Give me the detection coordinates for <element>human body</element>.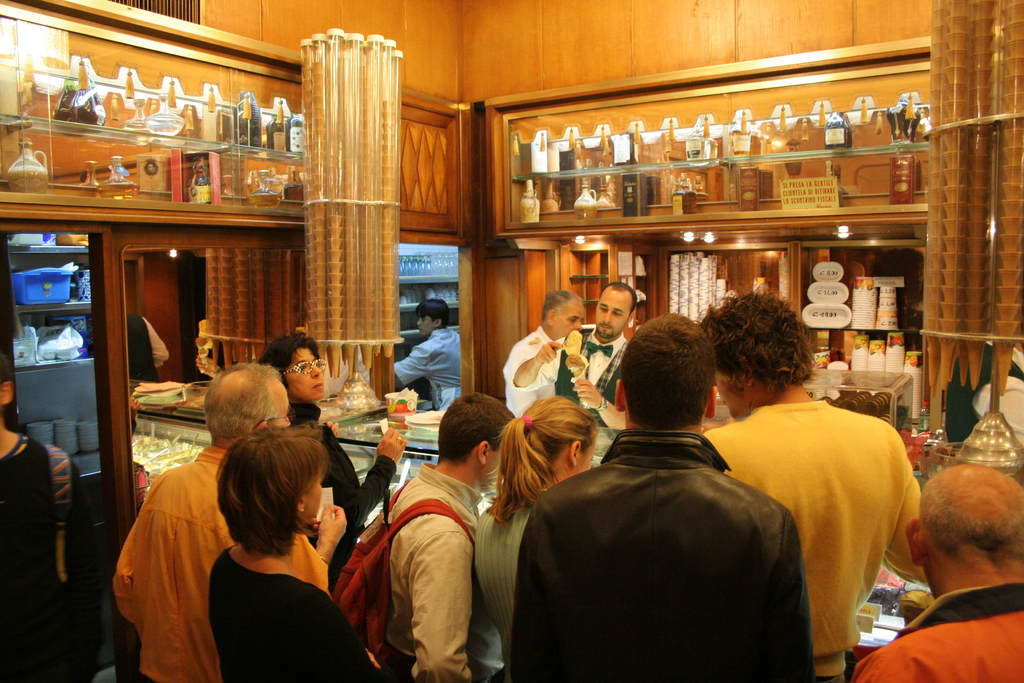
x1=394 y1=299 x2=464 y2=420.
